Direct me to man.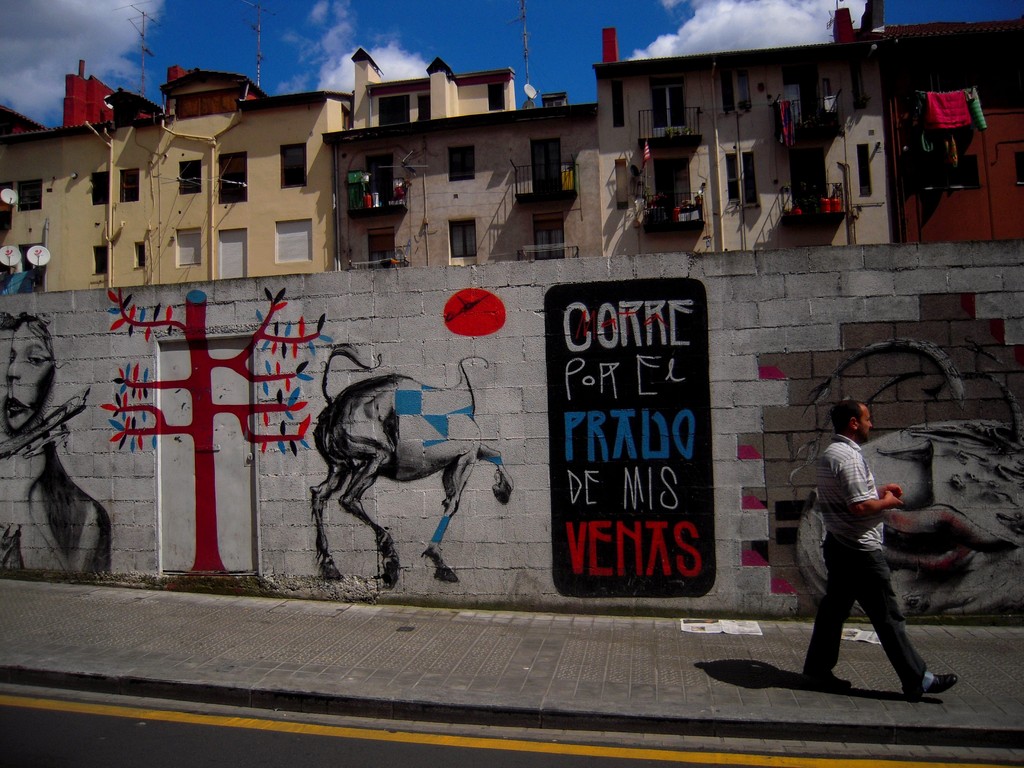
Direction: (779,388,964,712).
